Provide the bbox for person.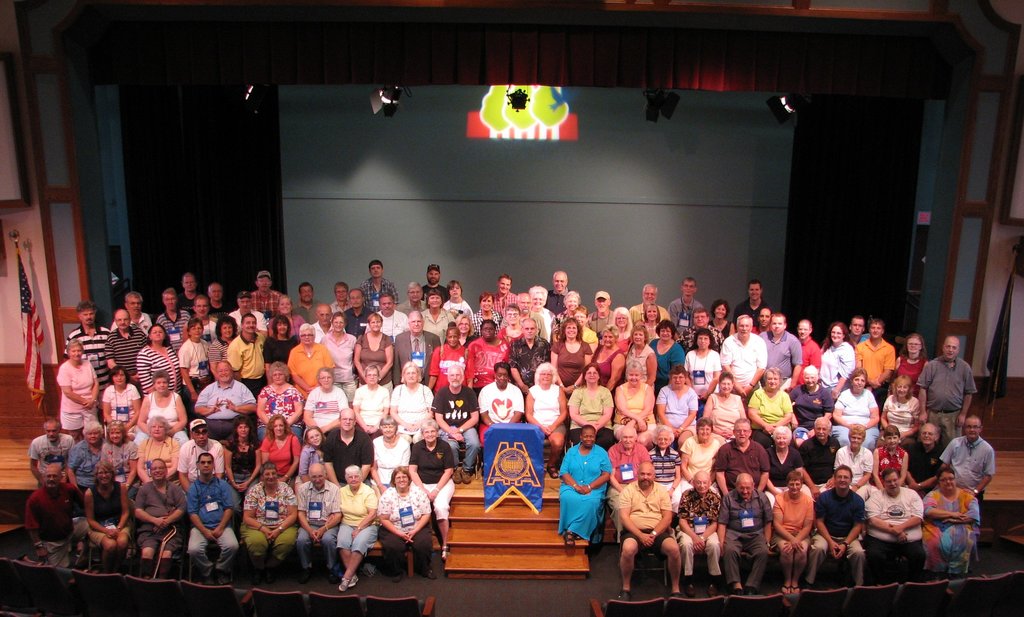
<bbox>378, 467, 435, 579</bbox>.
